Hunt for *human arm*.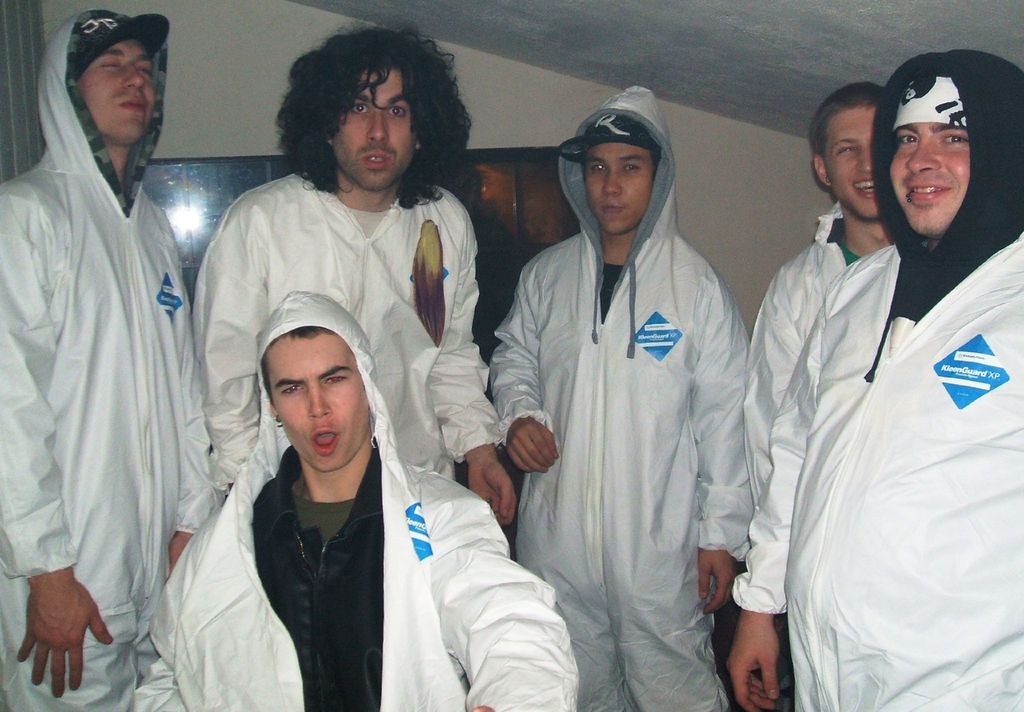
Hunted down at <box>164,265,215,578</box>.
